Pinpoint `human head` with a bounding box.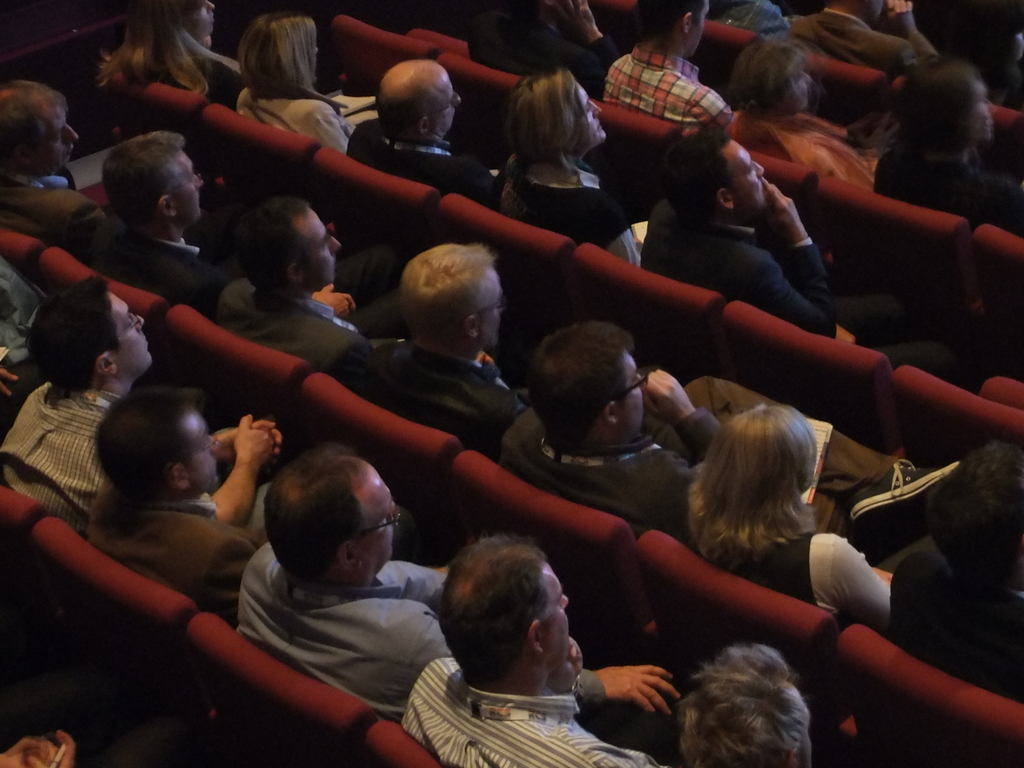
<box>131,0,216,45</box>.
